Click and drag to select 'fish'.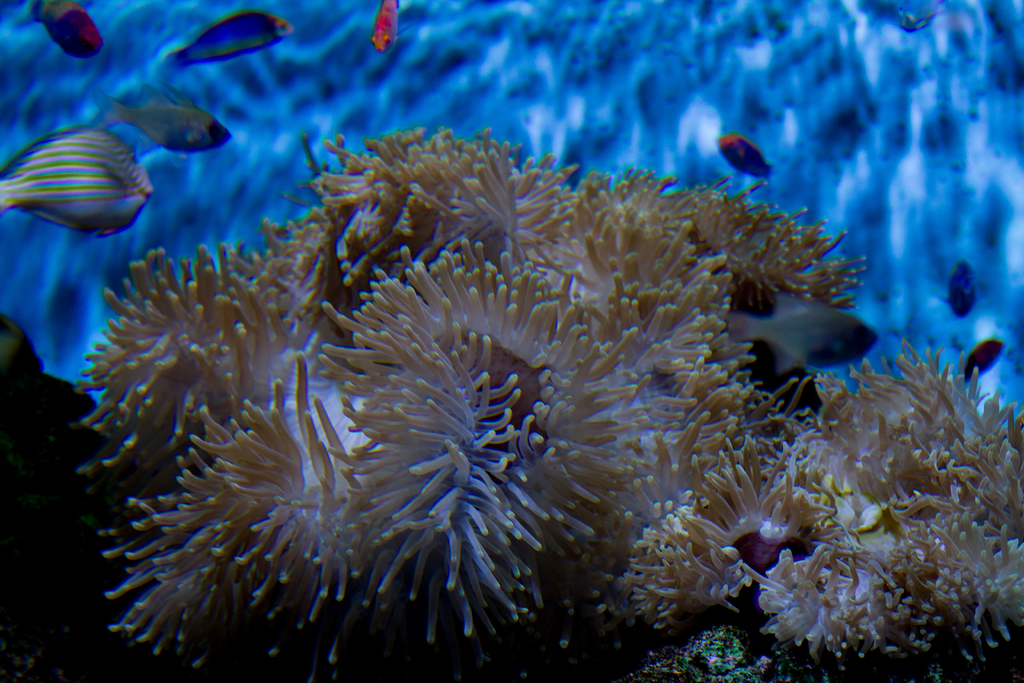
Selection: <region>163, 0, 292, 73</region>.
